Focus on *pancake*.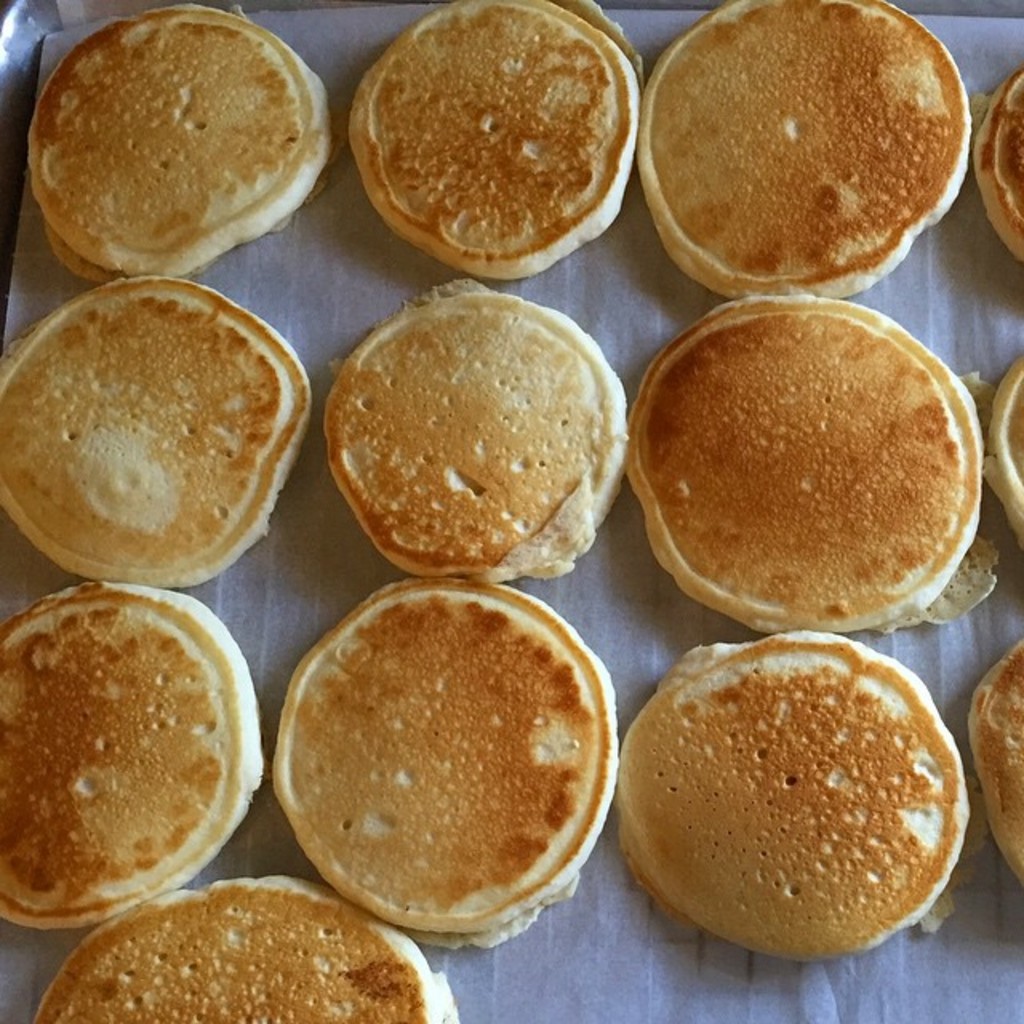
Focused at {"left": 968, "top": 635, "right": 1022, "bottom": 880}.
